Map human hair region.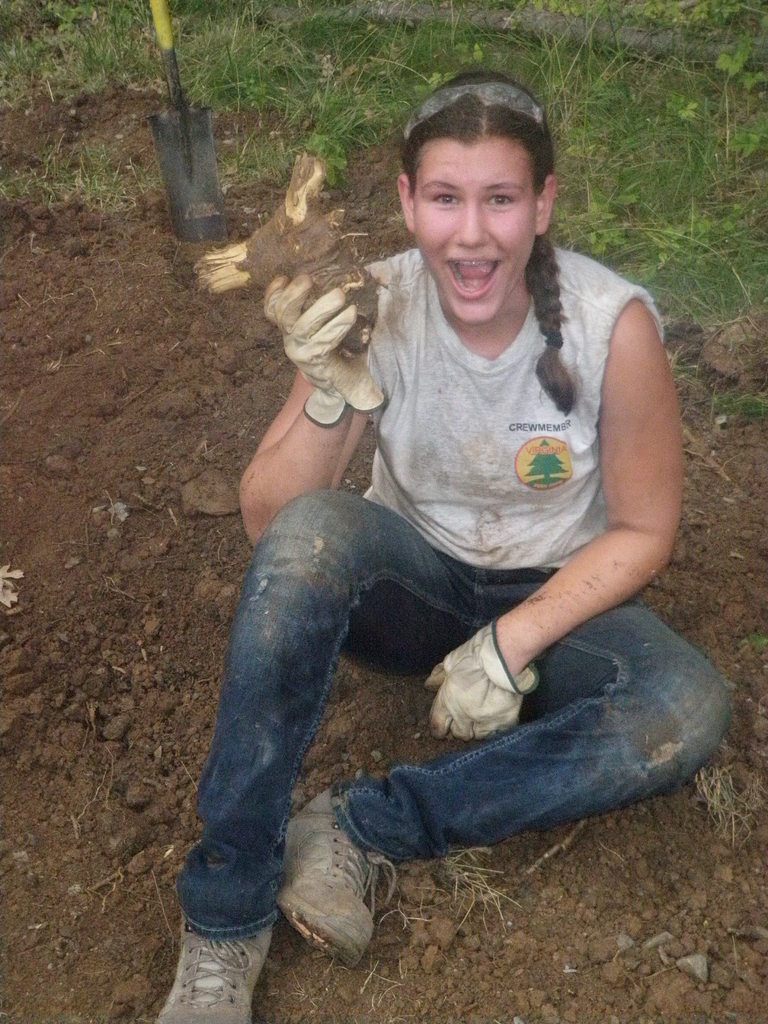
Mapped to 399, 65, 572, 410.
